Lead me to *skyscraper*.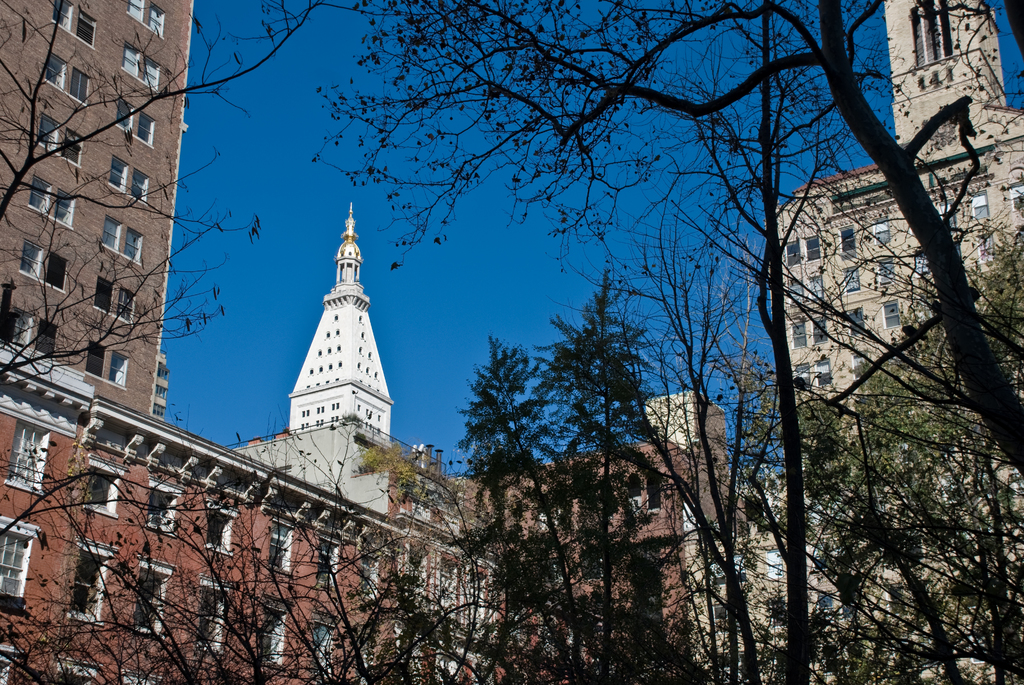
Lead to {"x1": 781, "y1": 0, "x2": 1023, "y2": 684}.
